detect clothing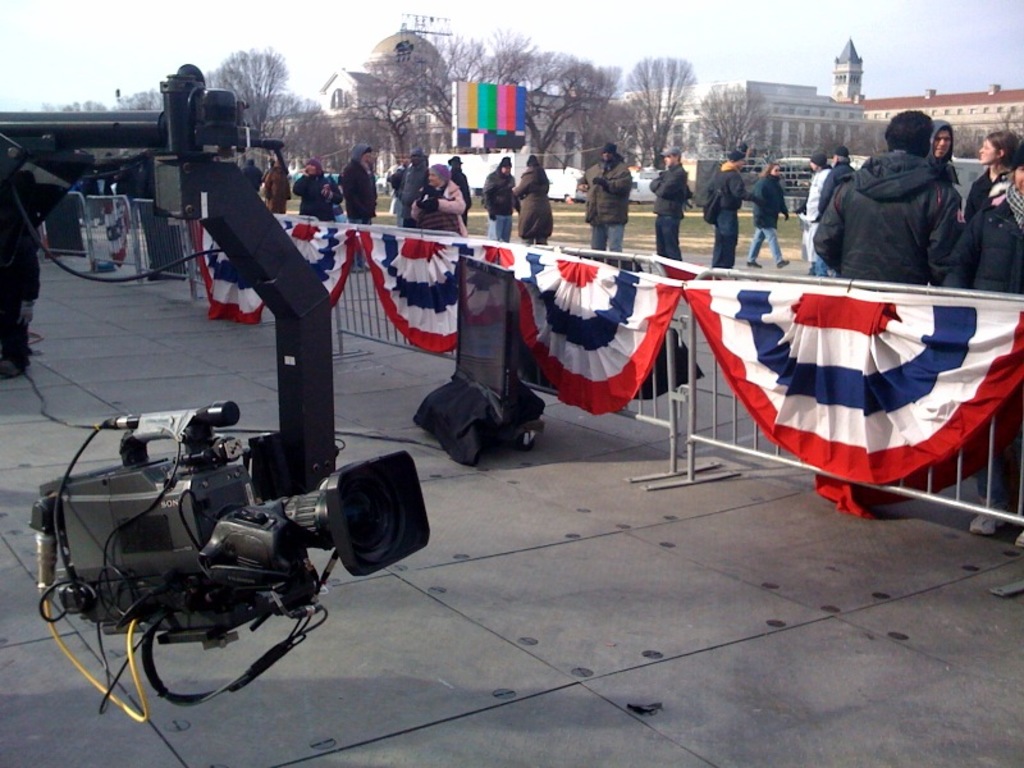
(left=262, top=165, right=294, bottom=212)
